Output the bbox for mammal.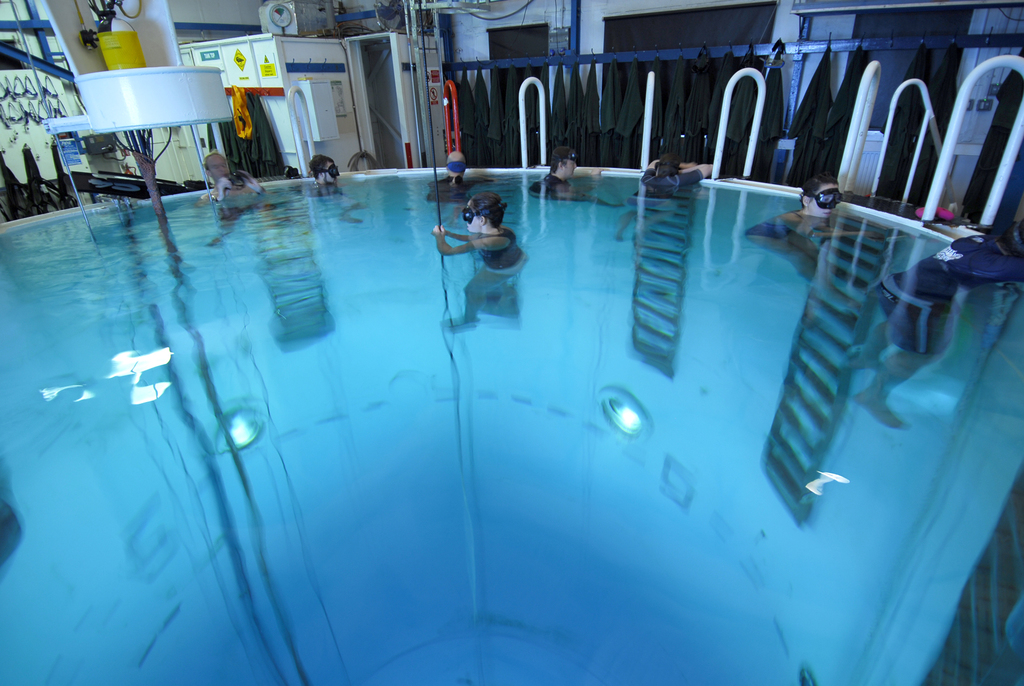
524 145 621 202.
